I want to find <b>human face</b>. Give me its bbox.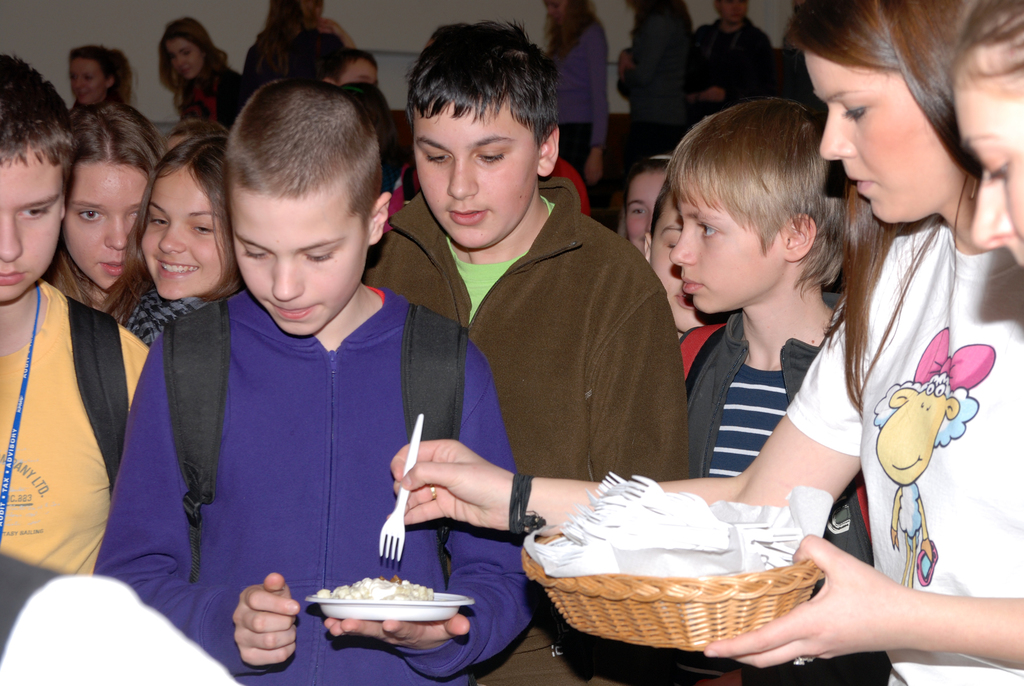
box(139, 167, 223, 294).
